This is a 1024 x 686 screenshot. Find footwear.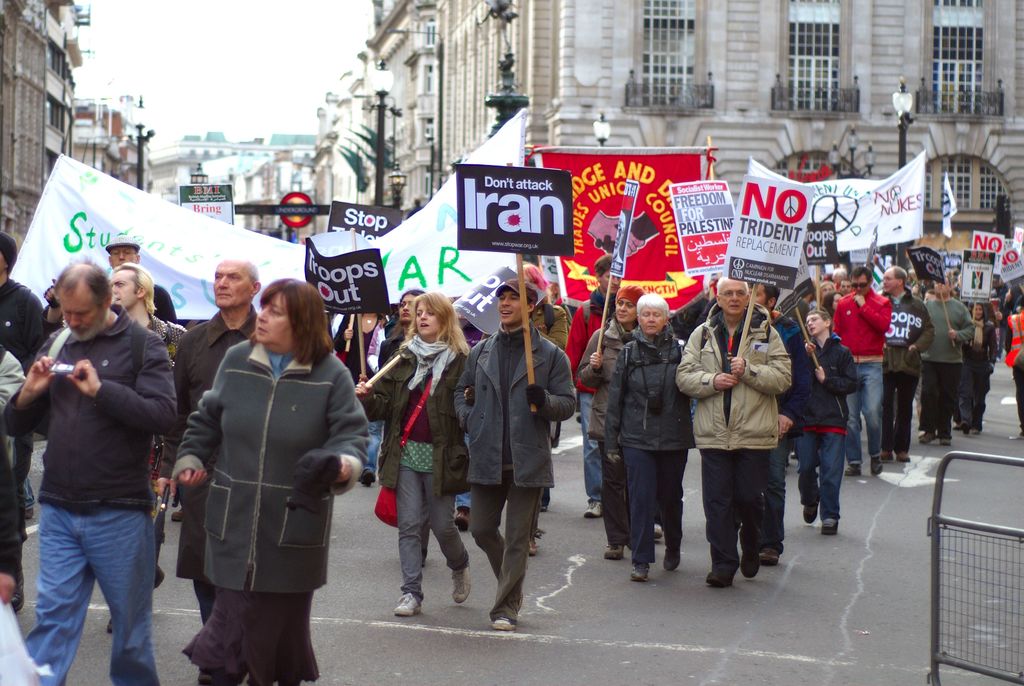
Bounding box: [x1=634, y1=550, x2=650, y2=590].
